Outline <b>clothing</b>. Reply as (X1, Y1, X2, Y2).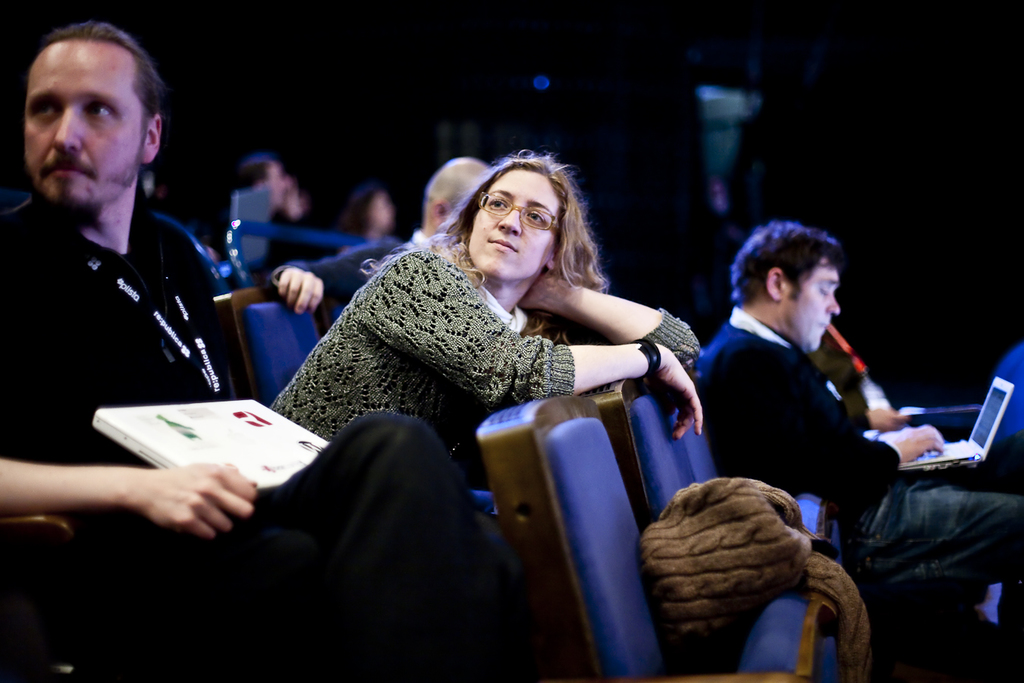
(809, 330, 892, 415).
